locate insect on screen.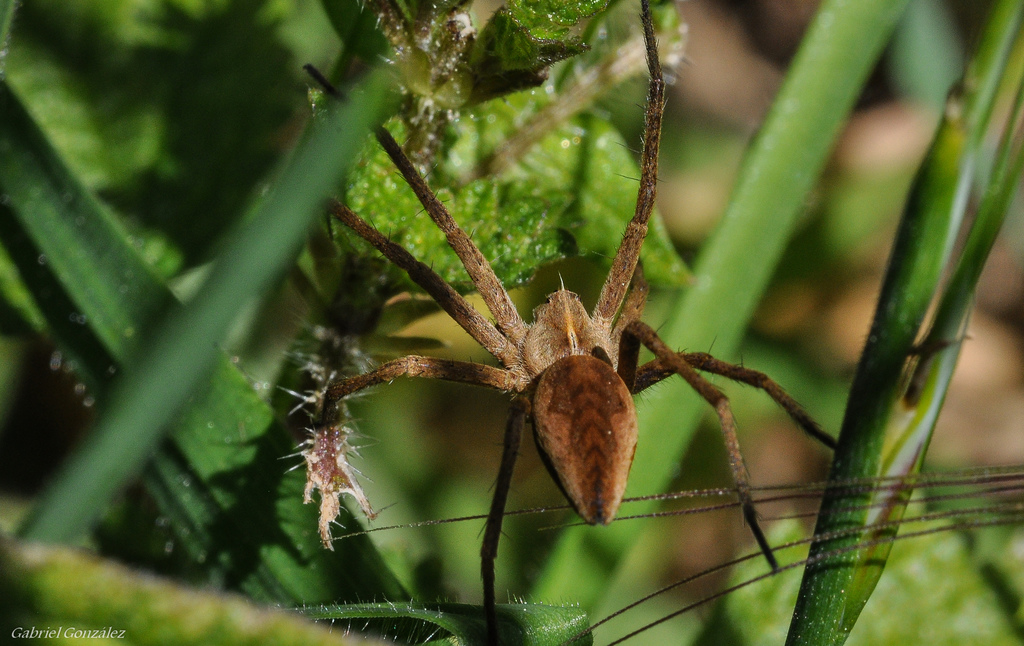
On screen at 289, 0, 844, 645.
